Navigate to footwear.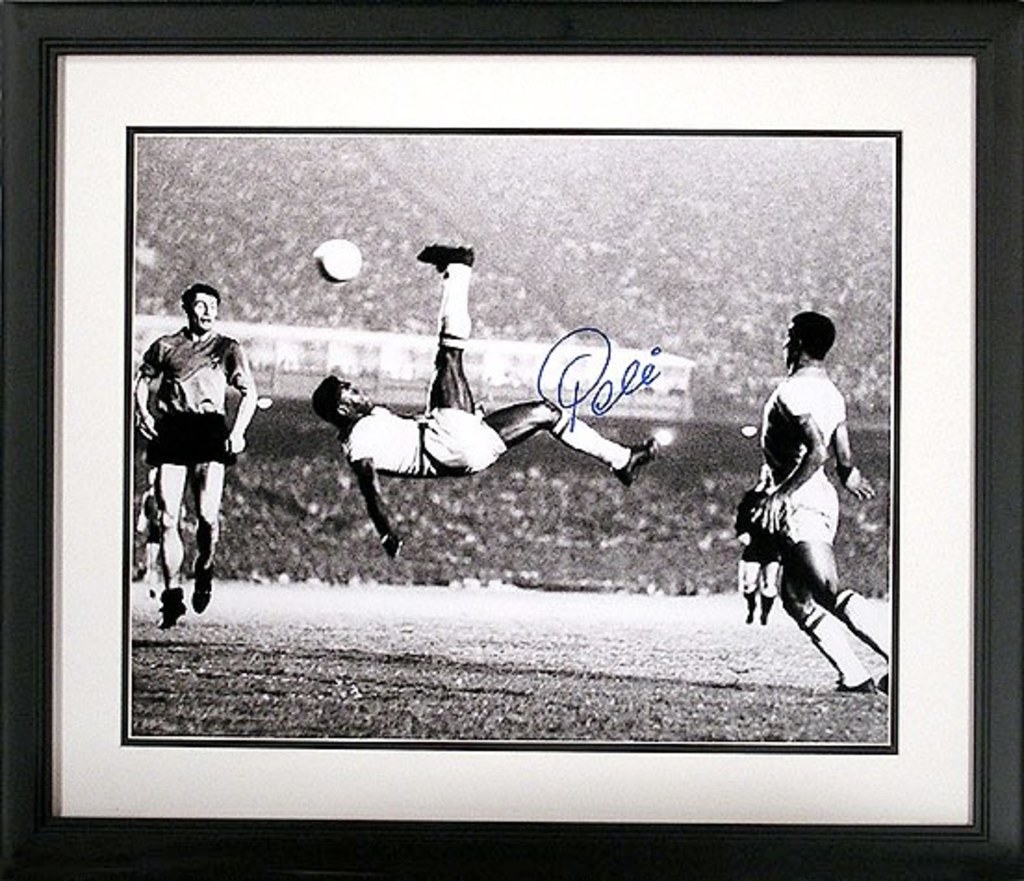
Navigation target: (x1=835, y1=675, x2=877, y2=694).
